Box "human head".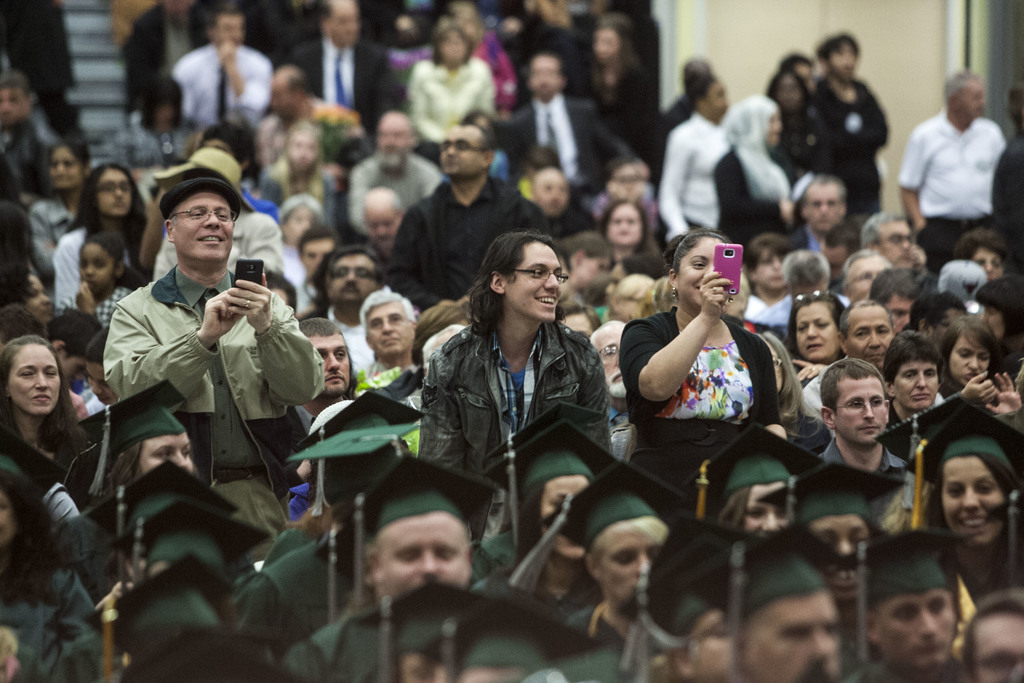
[408, 304, 469, 356].
